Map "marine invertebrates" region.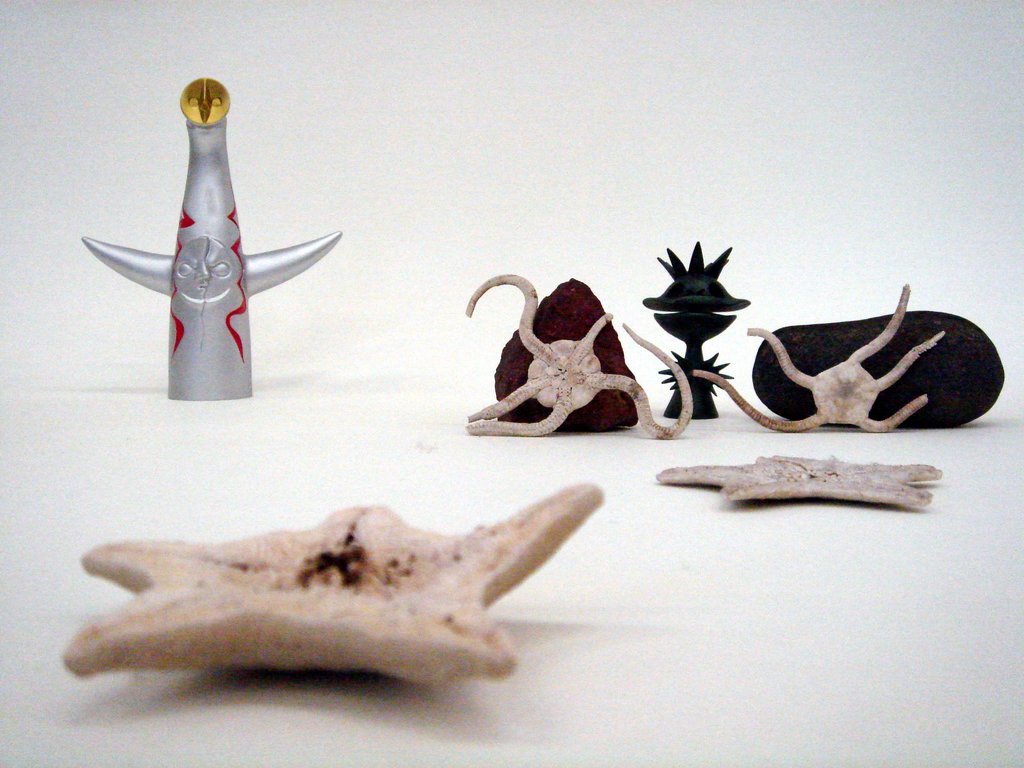
Mapped to [451,257,706,447].
